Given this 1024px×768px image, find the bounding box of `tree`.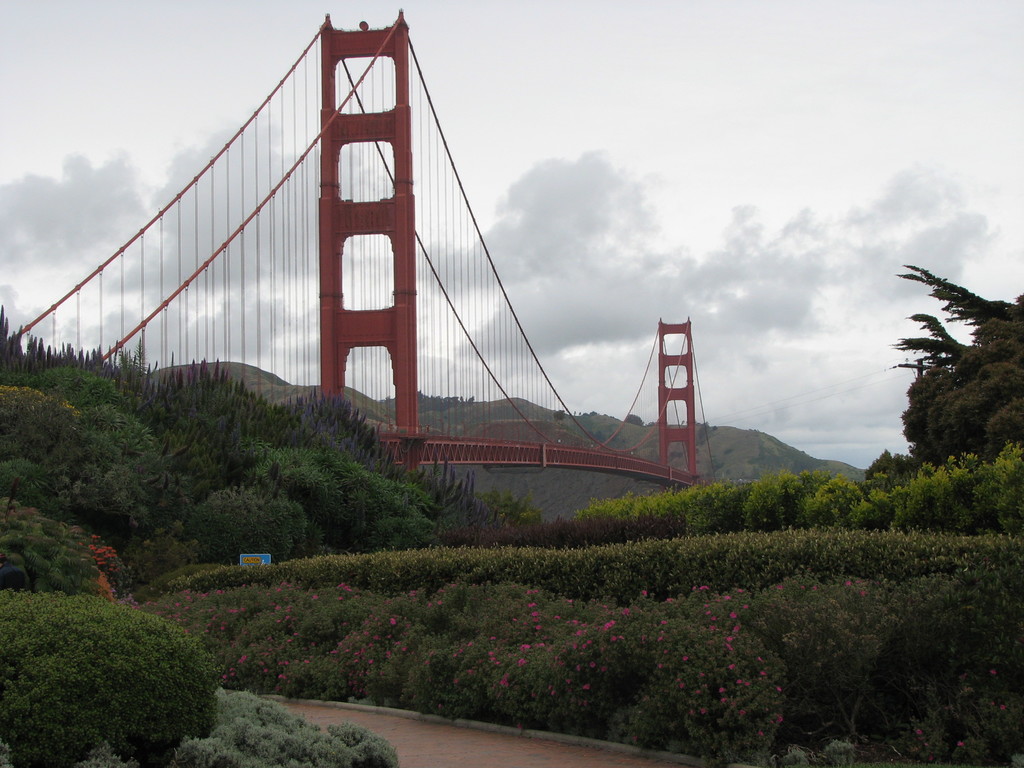
<box>0,299,538,584</box>.
